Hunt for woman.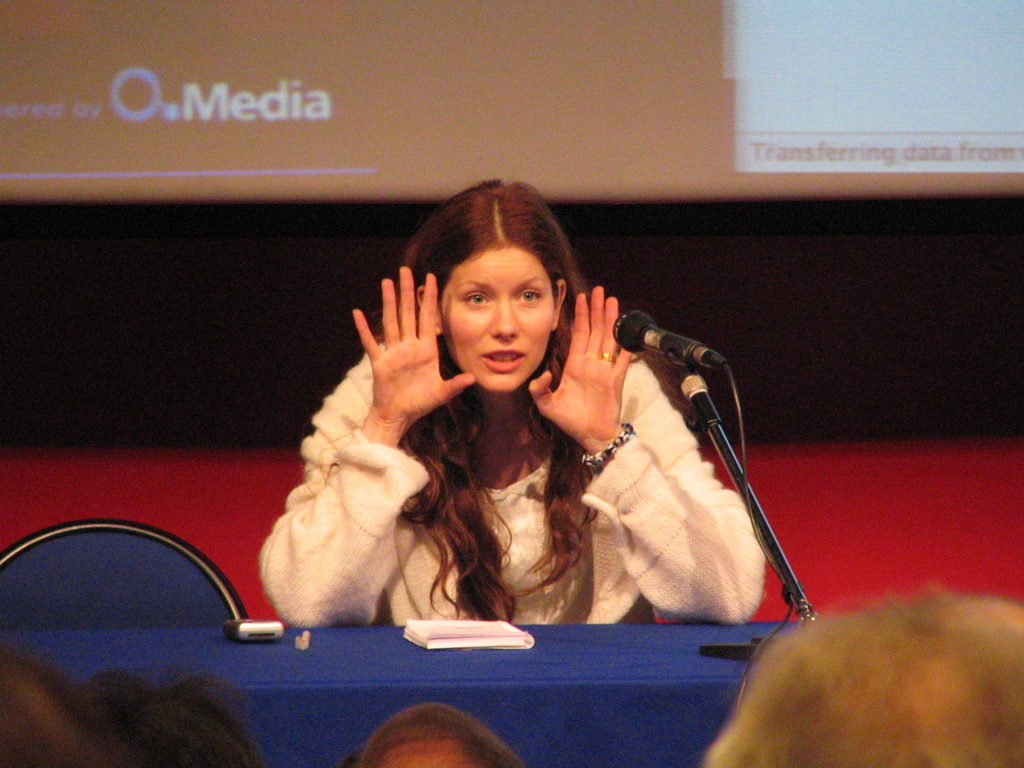
Hunted down at l=256, t=168, r=762, b=694.
